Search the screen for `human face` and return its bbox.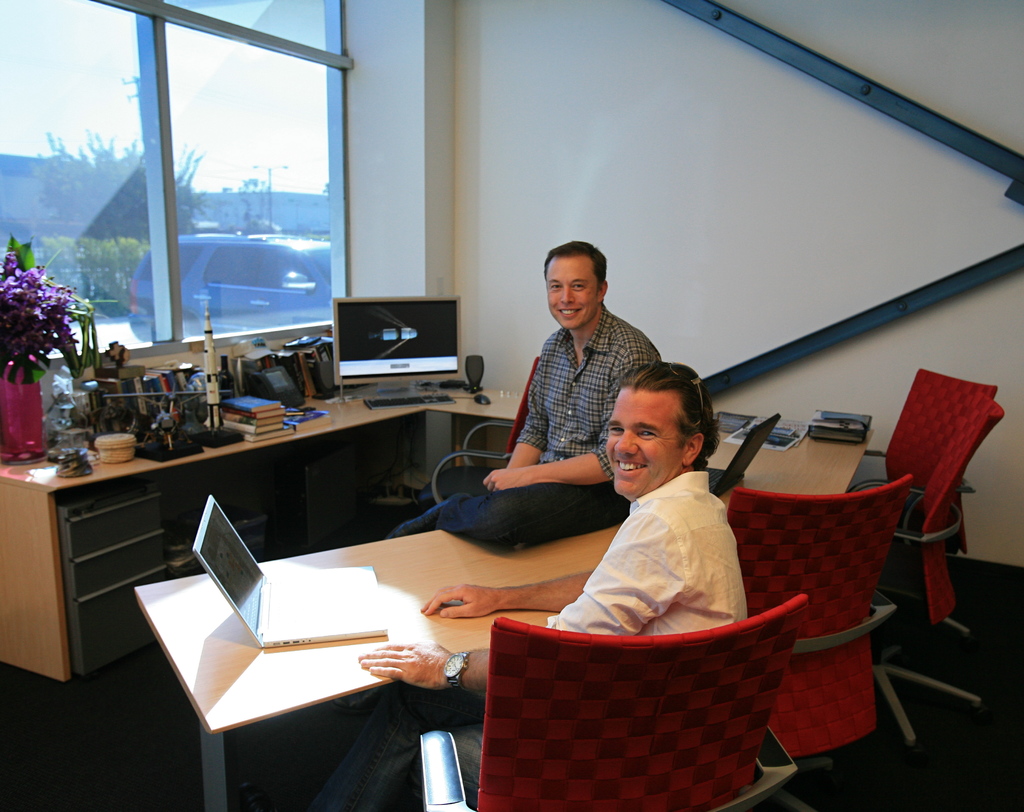
Found: <box>547,255,601,327</box>.
